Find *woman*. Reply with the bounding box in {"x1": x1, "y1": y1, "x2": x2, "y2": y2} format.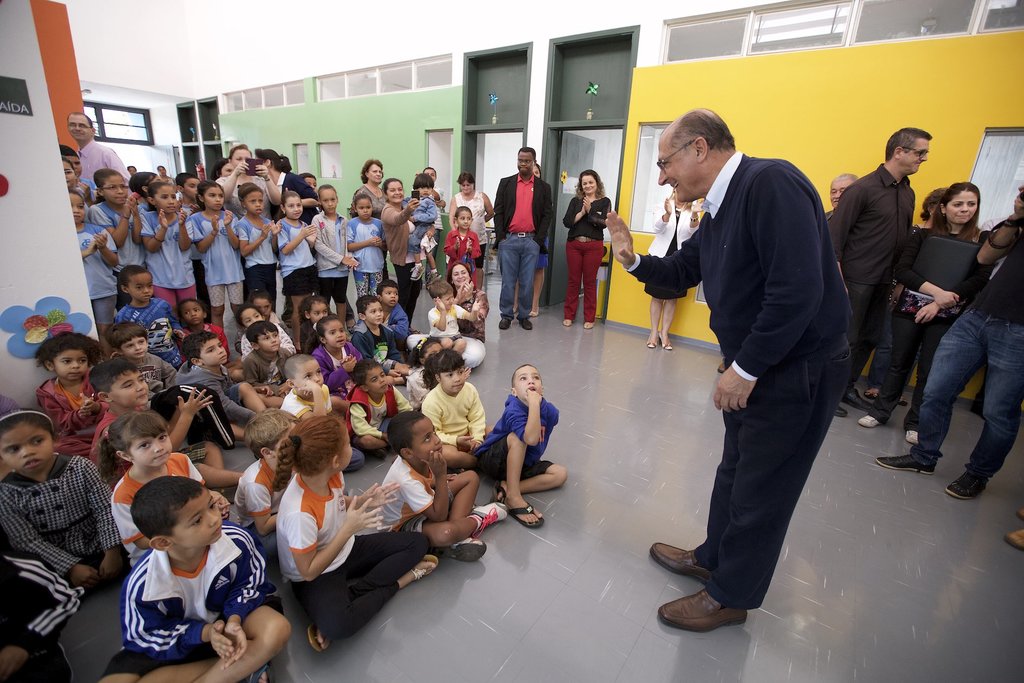
{"x1": 448, "y1": 175, "x2": 492, "y2": 285}.
